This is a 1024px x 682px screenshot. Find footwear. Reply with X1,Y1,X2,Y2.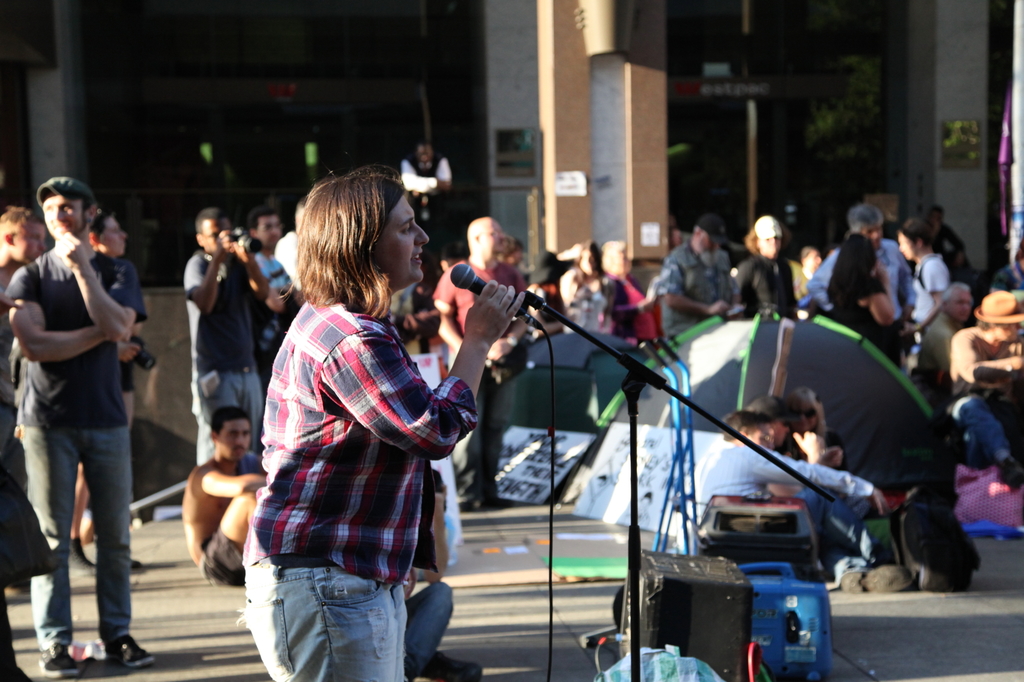
66,538,97,578.
